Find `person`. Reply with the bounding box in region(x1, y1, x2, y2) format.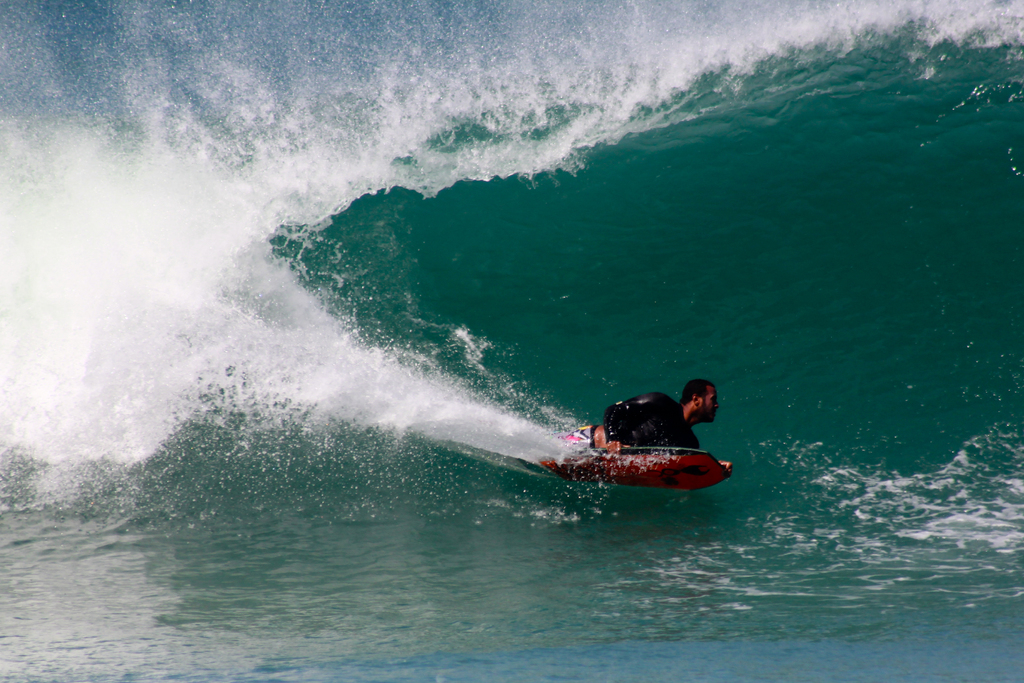
region(575, 378, 710, 463).
